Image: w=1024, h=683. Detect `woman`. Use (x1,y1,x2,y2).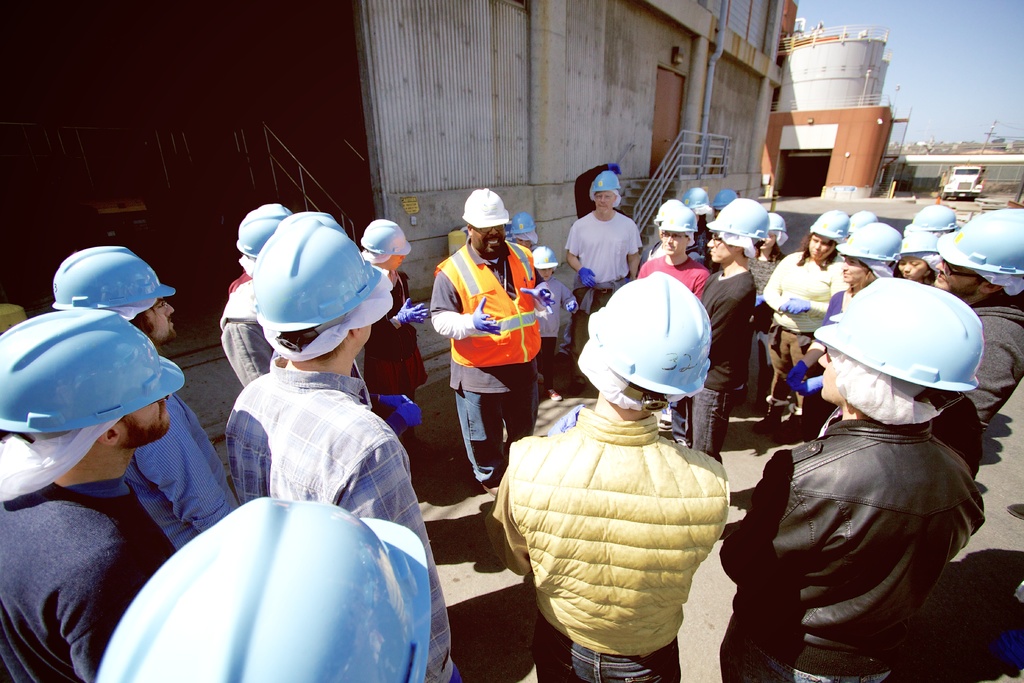
(895,226,932,285).
